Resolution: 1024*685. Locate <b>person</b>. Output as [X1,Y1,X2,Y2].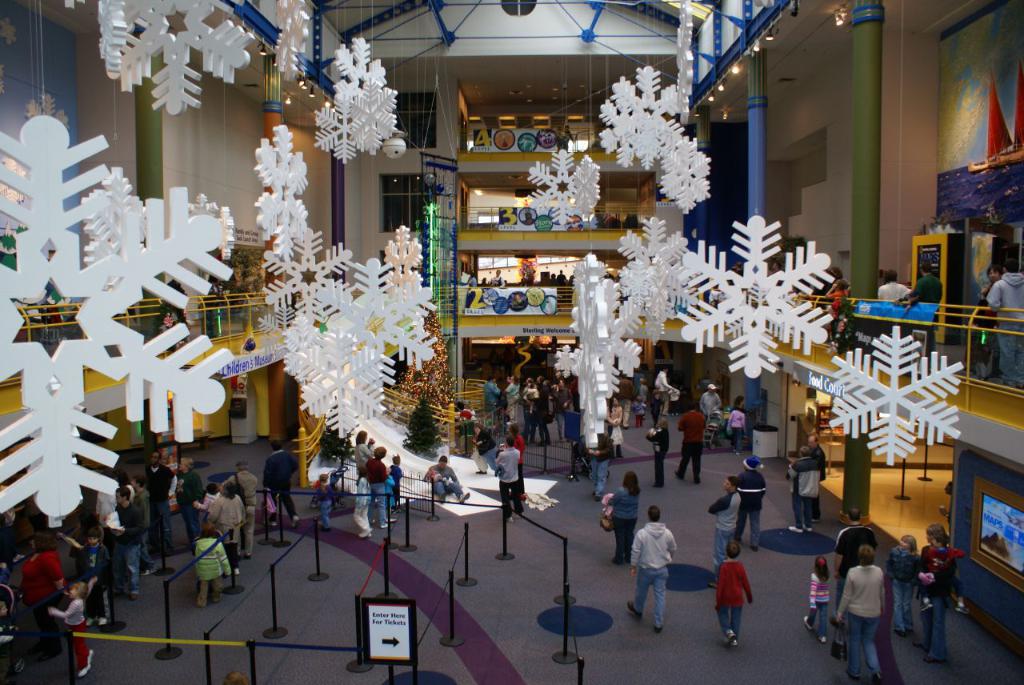
[631,507,686,643].
